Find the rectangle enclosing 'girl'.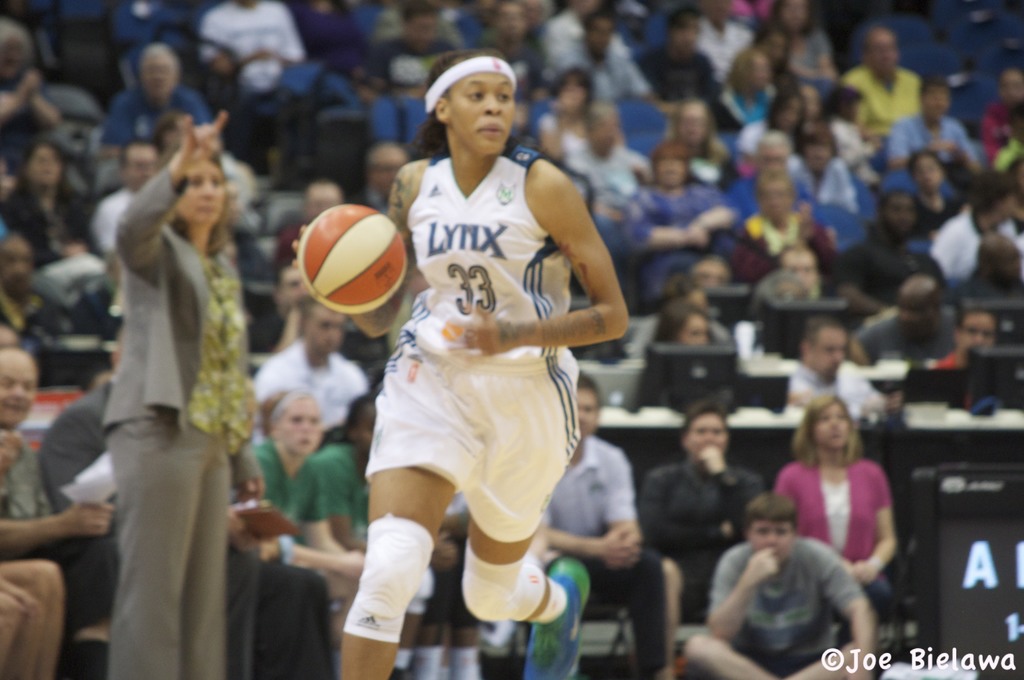
detection(776, 394, 900, 620).
